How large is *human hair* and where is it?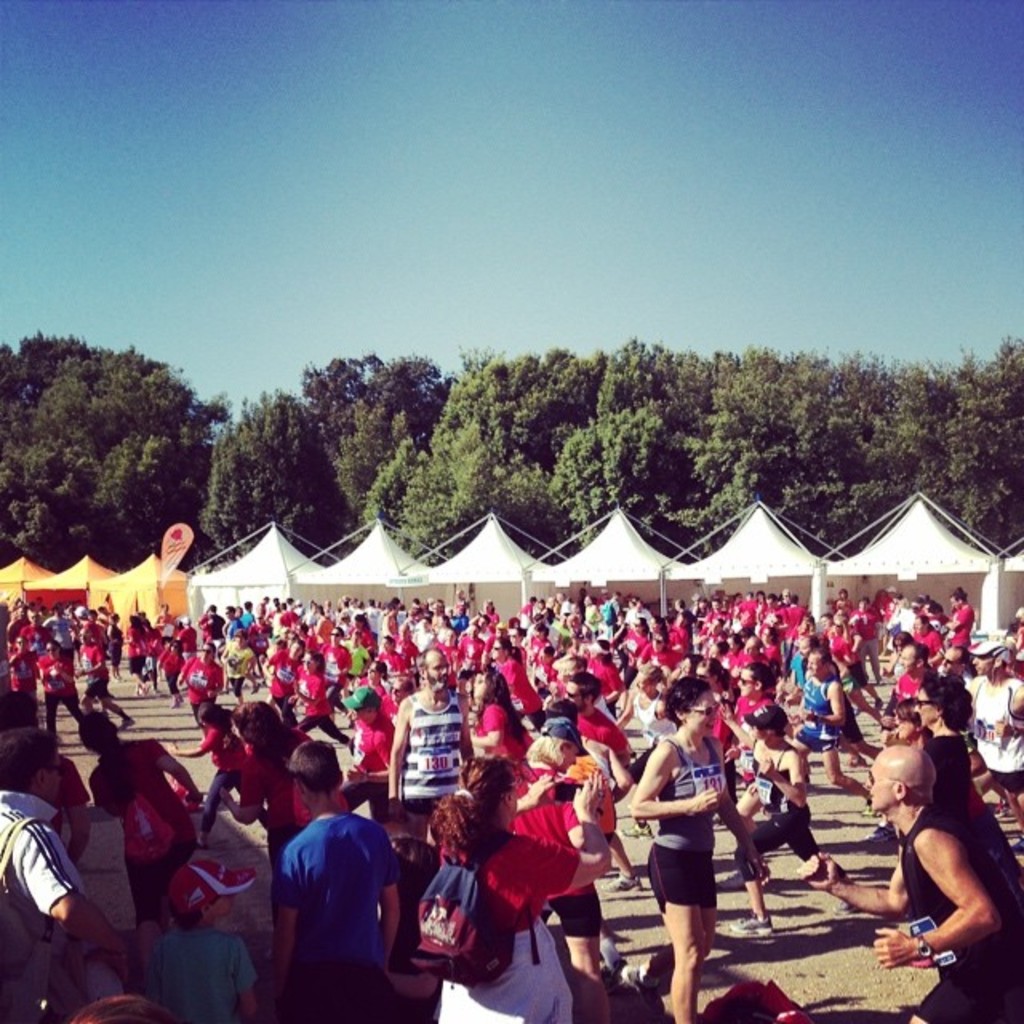
Bounding box: BBox(810, 646, 834, 669).
